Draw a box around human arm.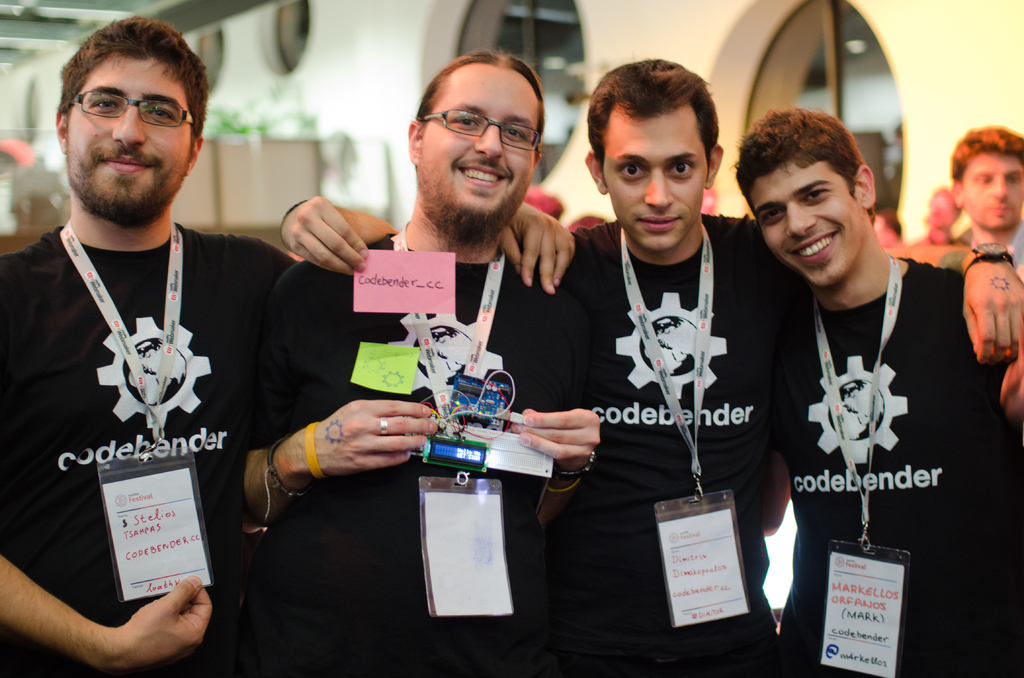
3, 562, 225, 677.
